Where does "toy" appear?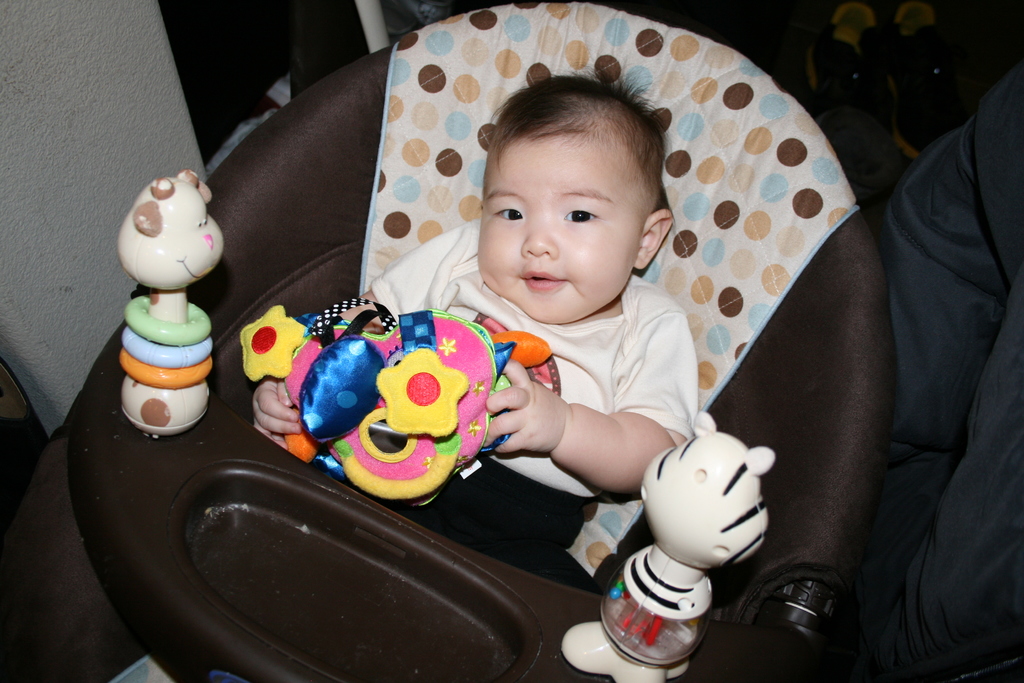
Appears at bbox=[237, 301, 319, 385].
